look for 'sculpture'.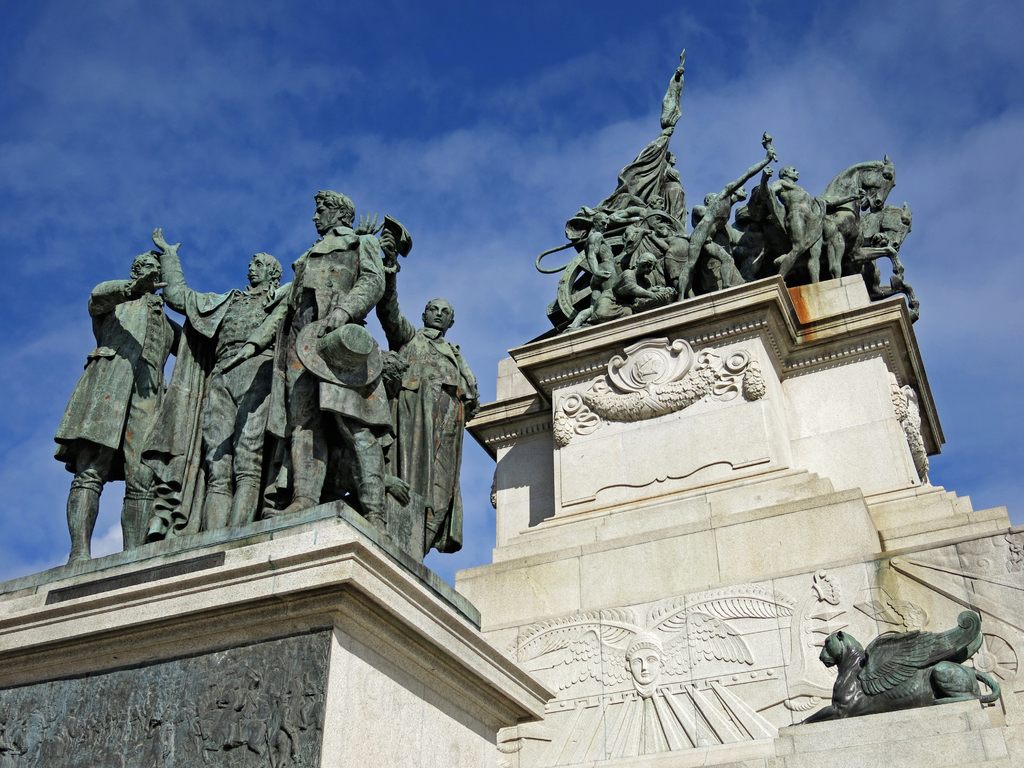
Found: (150, 226, 292, 531).
